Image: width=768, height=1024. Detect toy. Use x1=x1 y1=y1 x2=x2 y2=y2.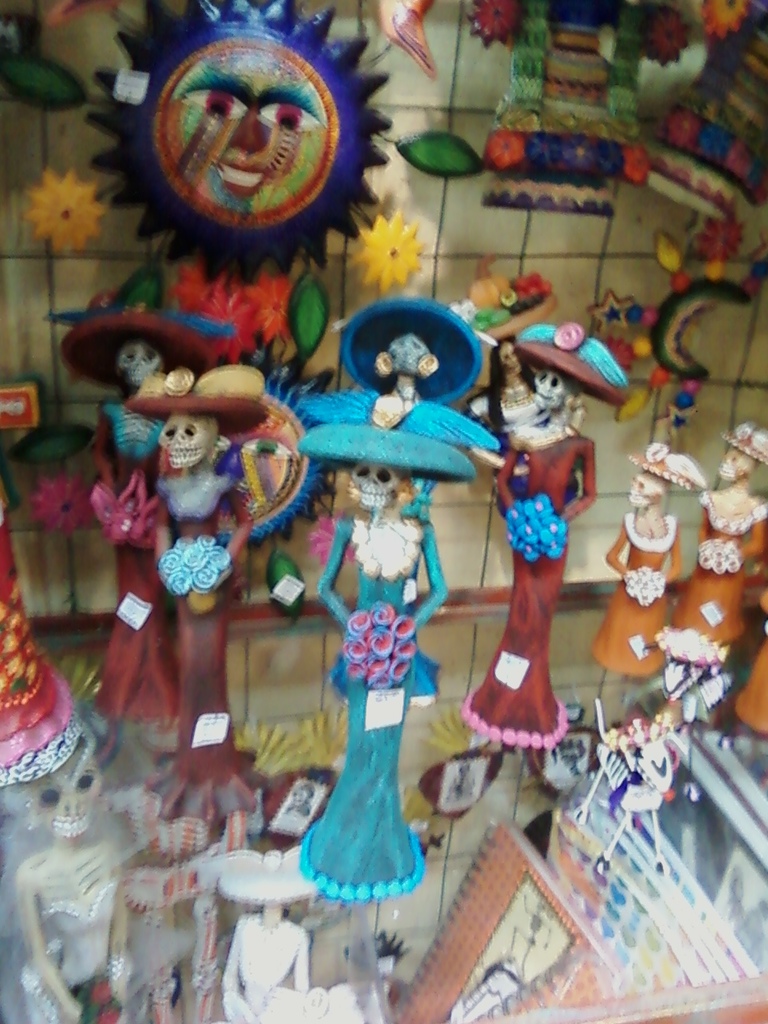
x1=604 y1=412 x2=711 y2=704.
